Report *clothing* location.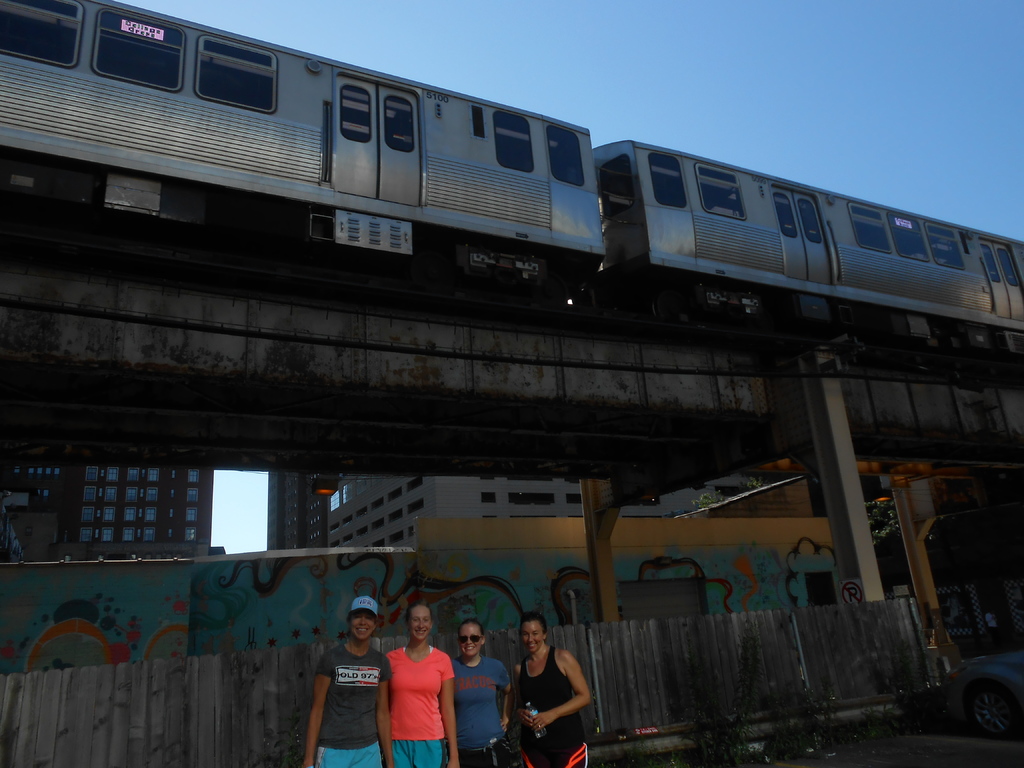
Report: 521/645/593/767.
